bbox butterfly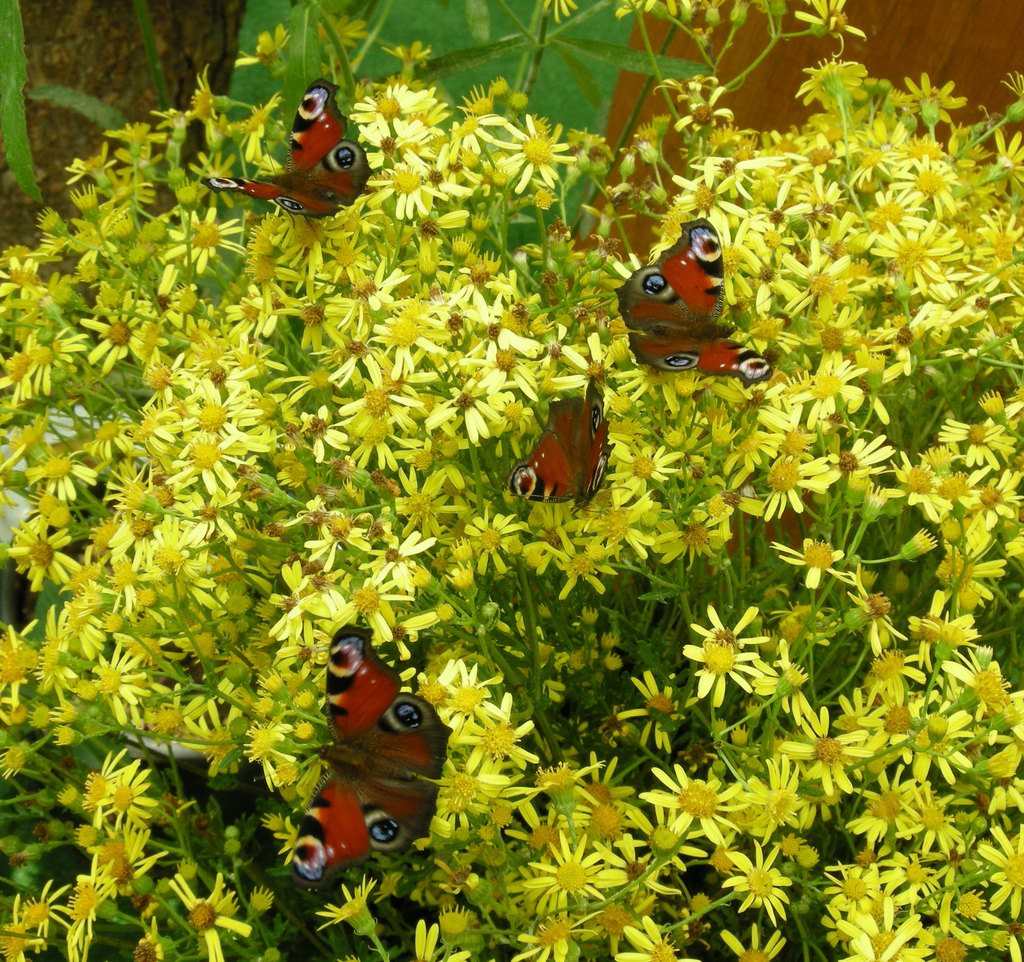
618 214 775 389
